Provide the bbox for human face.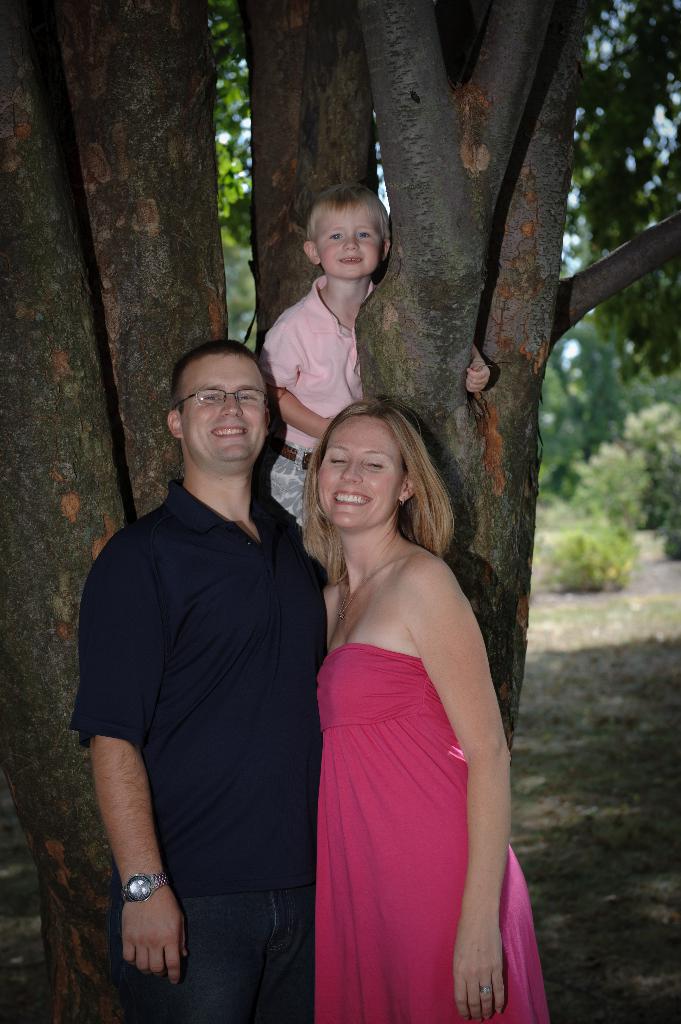
181 351 269 467.
